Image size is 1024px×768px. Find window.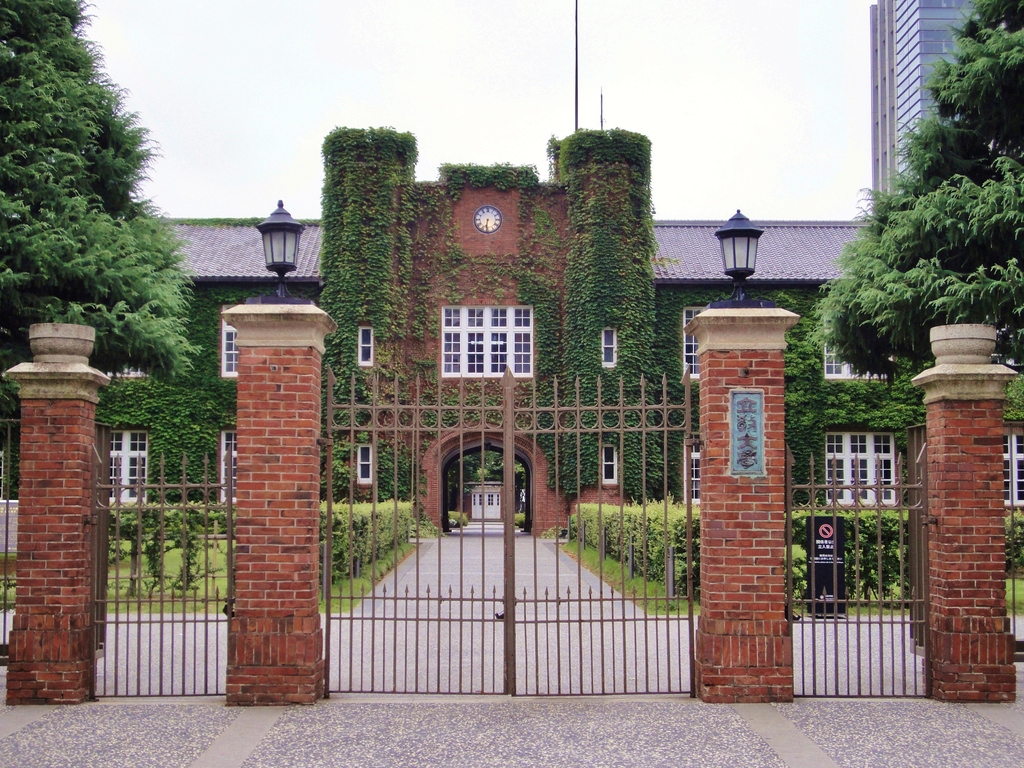
(x1=820, y1=437, x2=907, y2=499).
